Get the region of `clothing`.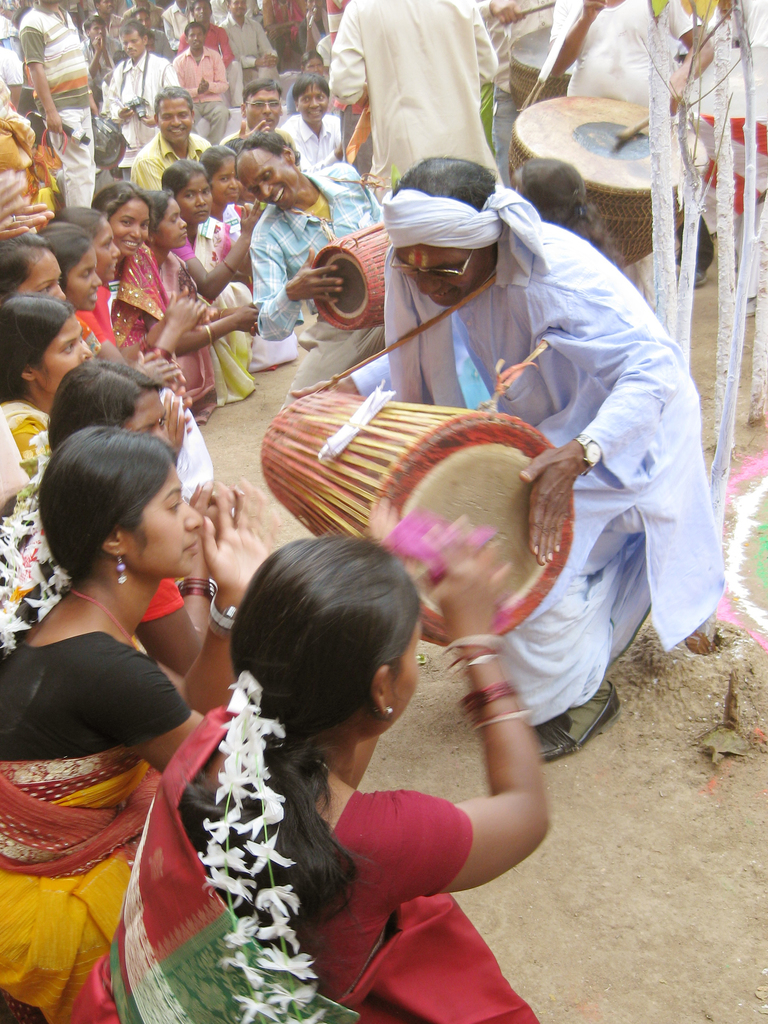
<bbox>19, 0, 92, 197</bbox>.
